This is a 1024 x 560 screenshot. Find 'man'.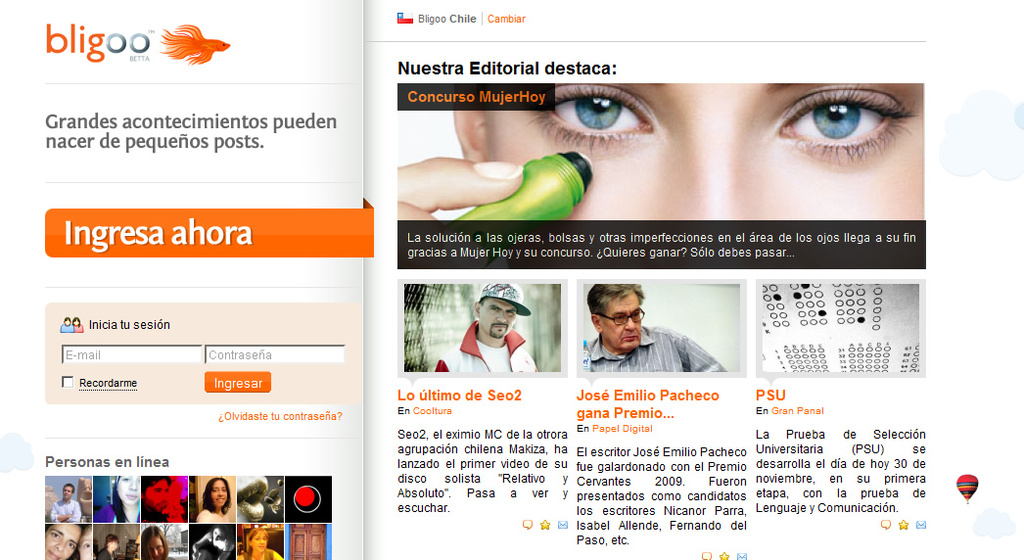
Bounding box: rect(436, 281, 538, 370).
